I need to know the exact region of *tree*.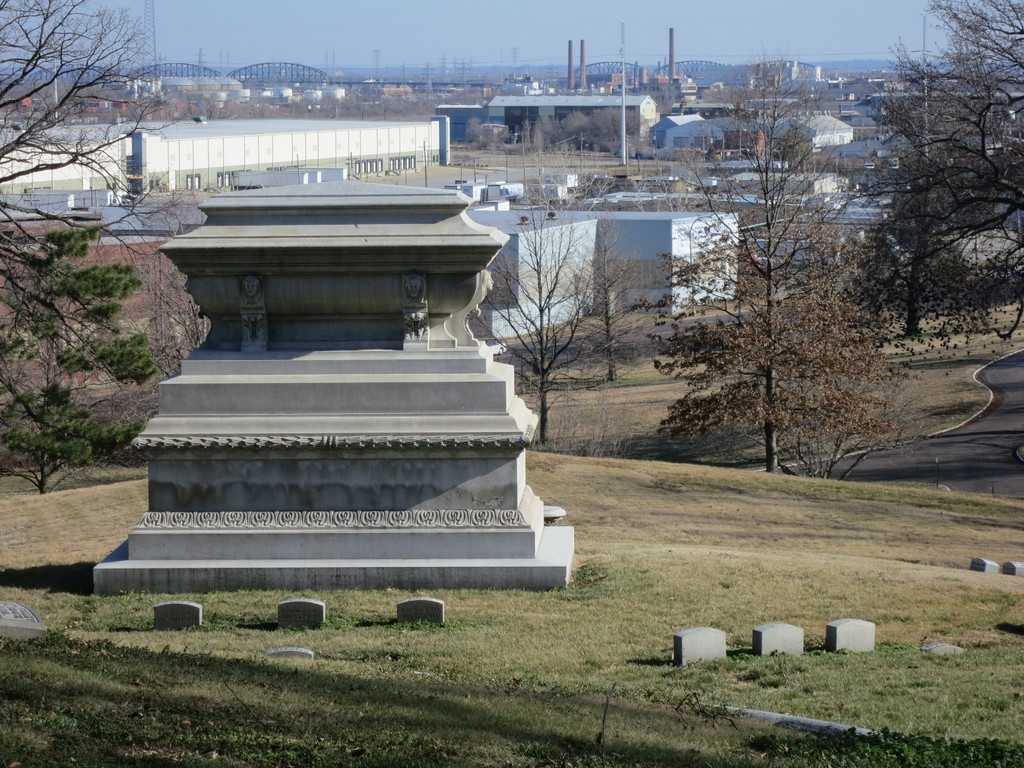
Region: {"x1": 0, "y1": 0, "x2": 201, "y2": 487}.
